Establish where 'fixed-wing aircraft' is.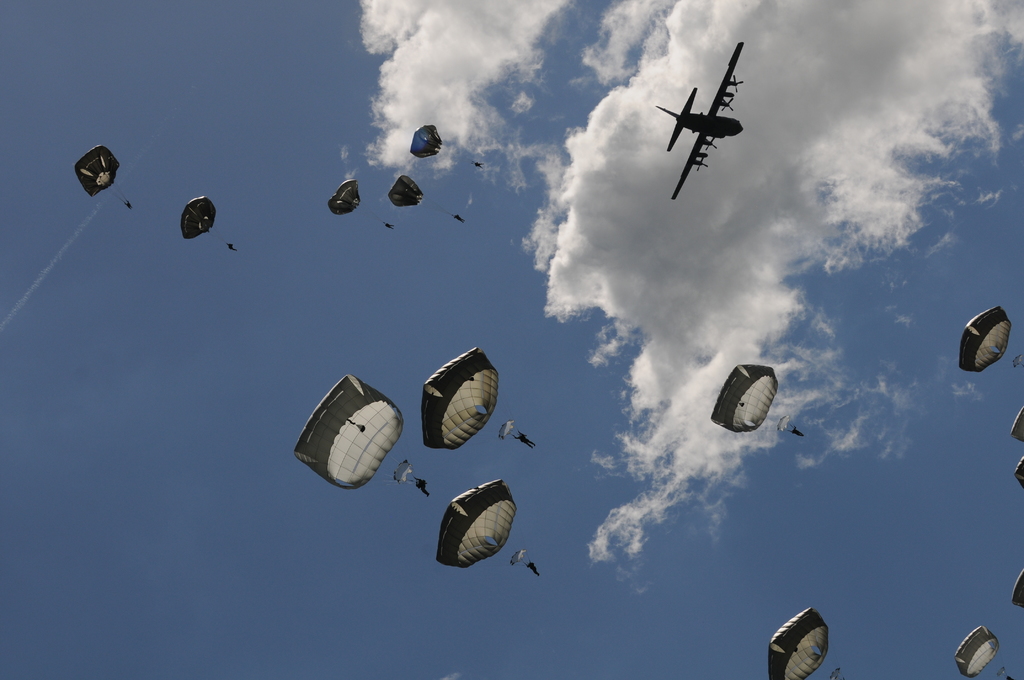
Established at <region>657, 44, 749, 199</region>.
